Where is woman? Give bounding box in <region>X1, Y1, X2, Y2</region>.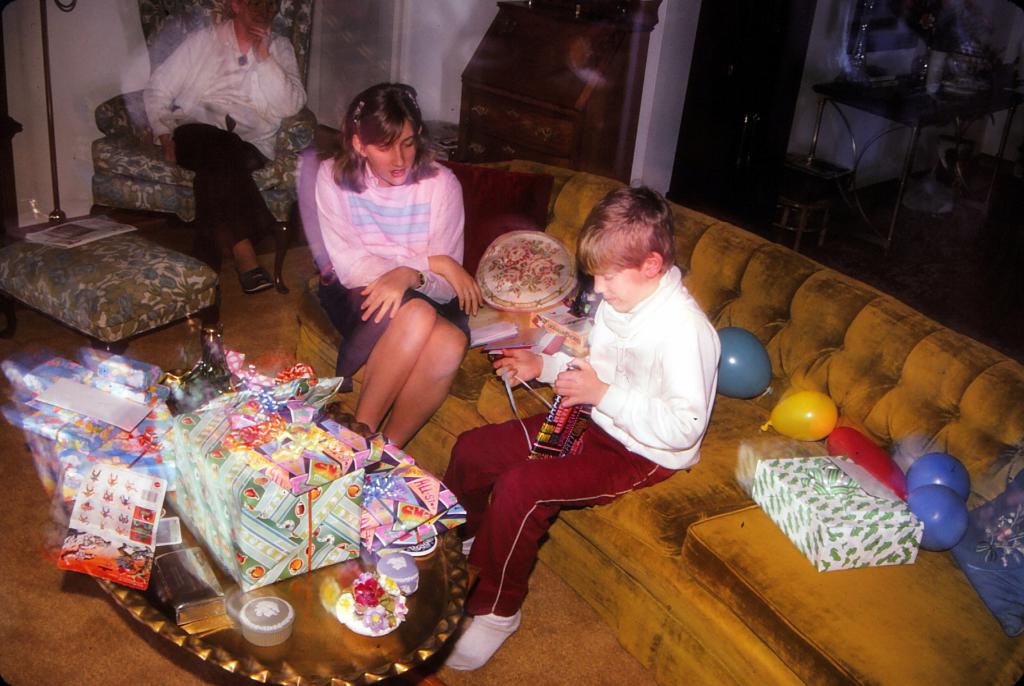
<region>325, 82, 490, 444</region>.
